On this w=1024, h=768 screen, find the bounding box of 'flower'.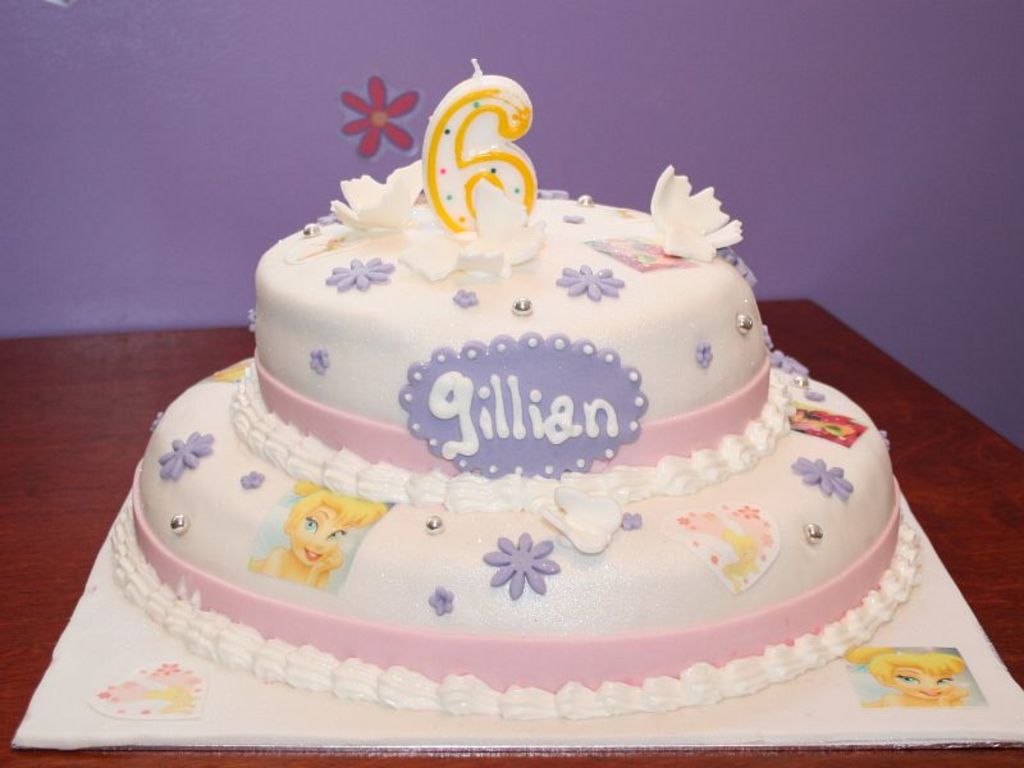
Bounding box: {"left": 332, "top": 65, "right": 411, "bottom": 168}.
